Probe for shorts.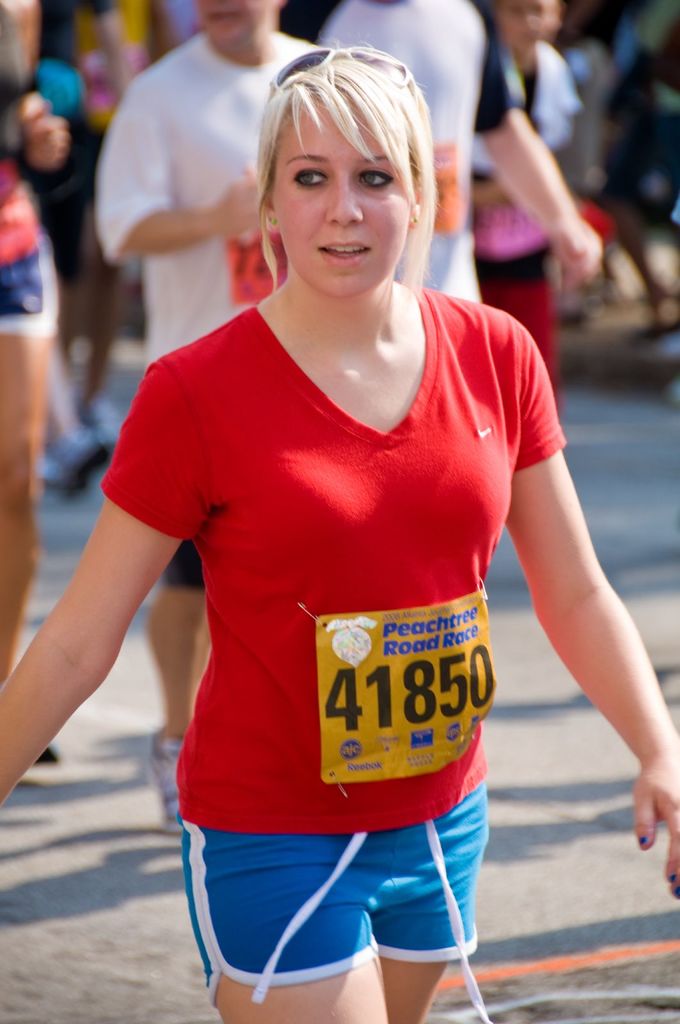
Probe result: crop(156, 538, 204, 600).
